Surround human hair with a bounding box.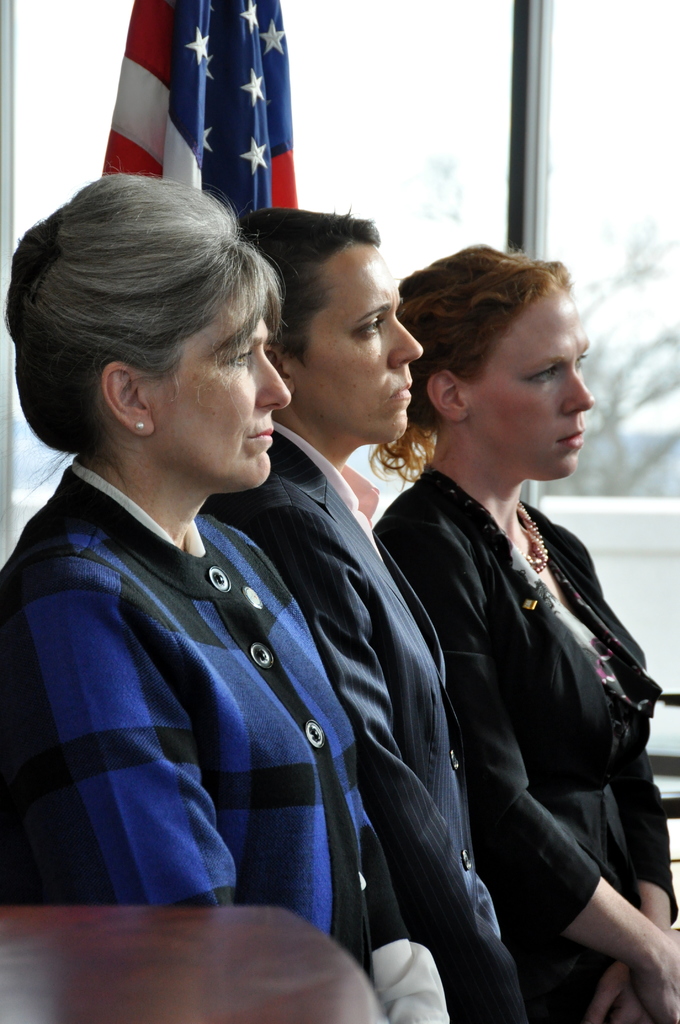
region(236, 200, 383, 369).
